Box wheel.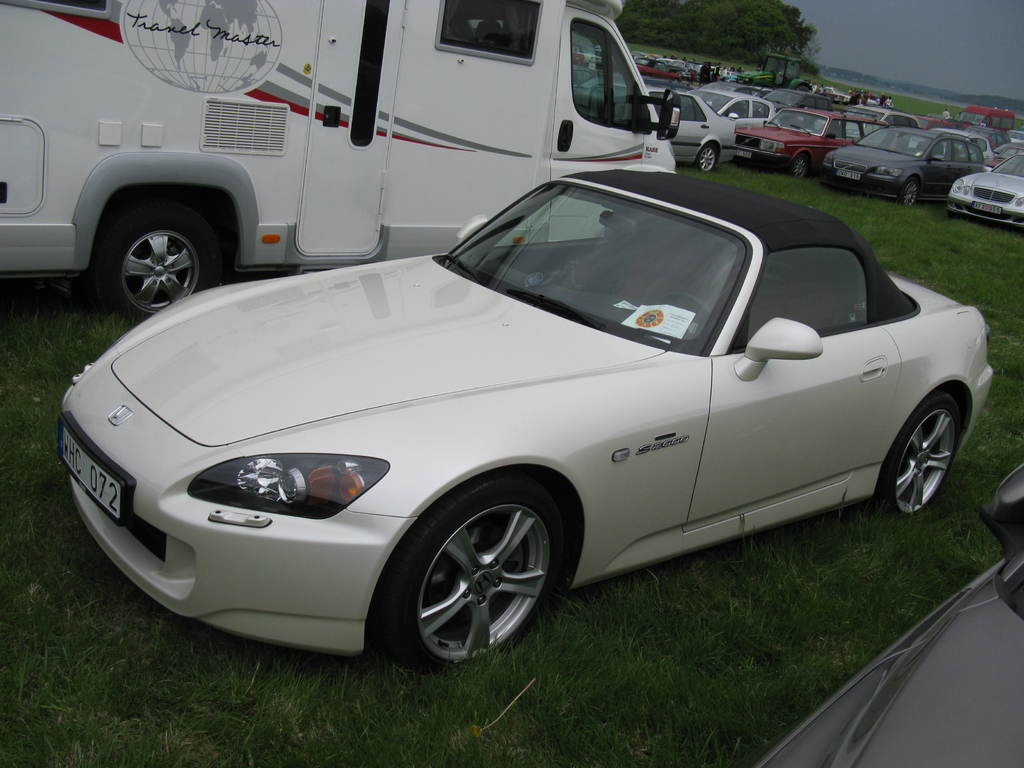
bbox=[86, 200, 227, 328].
